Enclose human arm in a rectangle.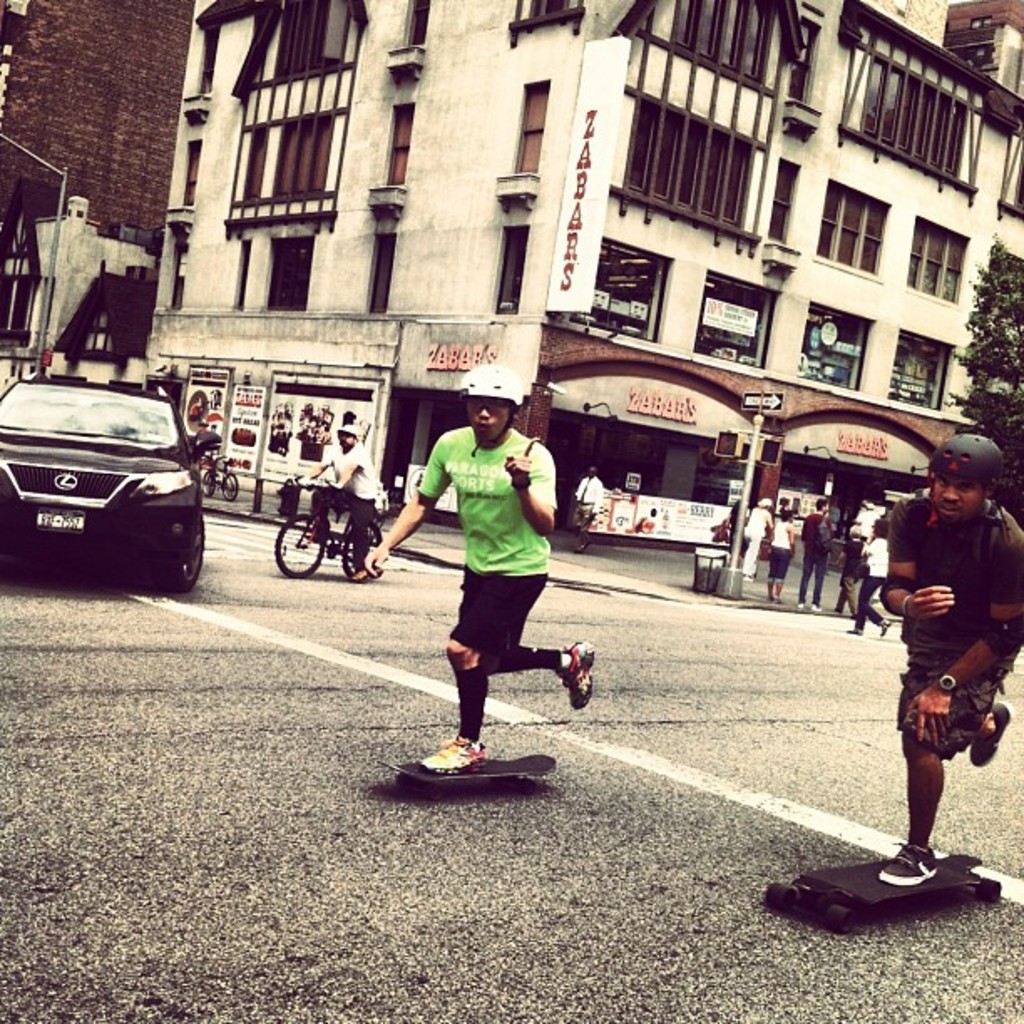
x1=900, y1=532, x2=1022, y2=741.
